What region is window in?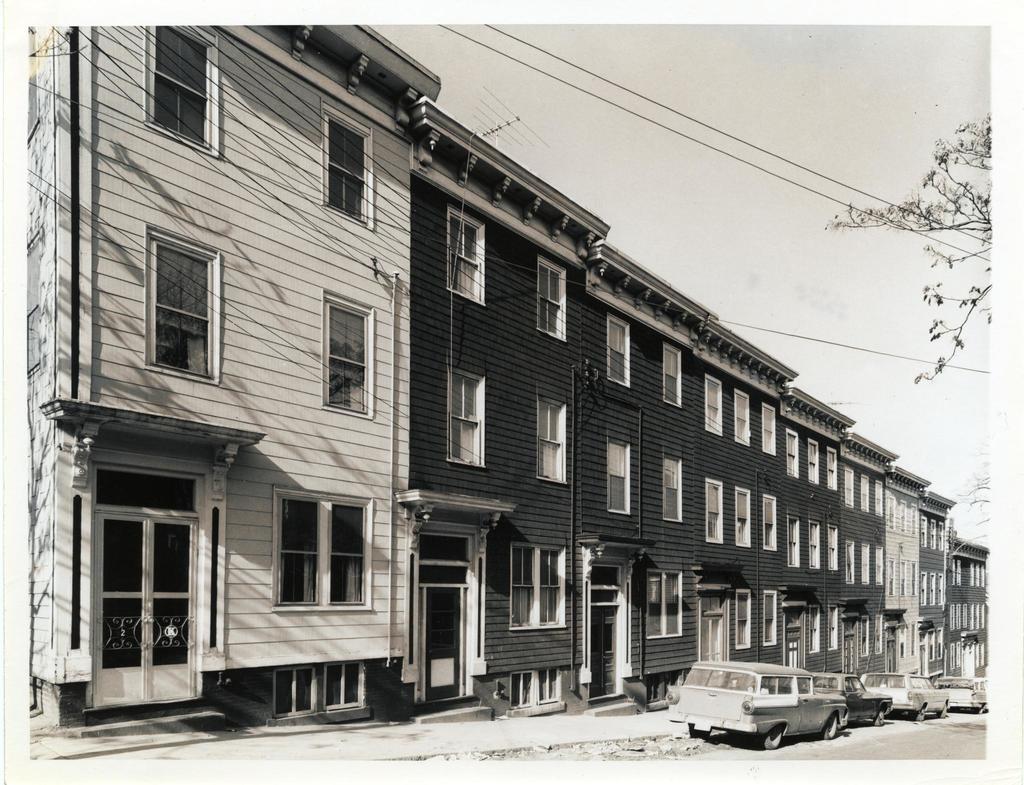
x1=705 y1=376 x2=725 y2=431.
